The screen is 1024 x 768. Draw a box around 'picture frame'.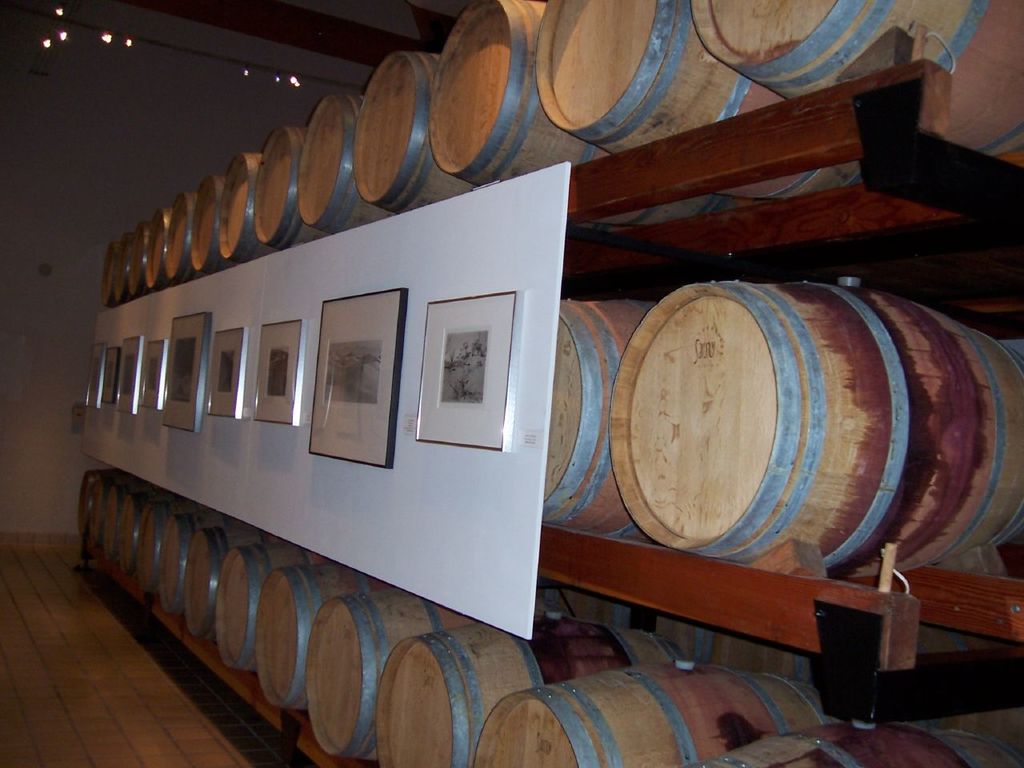
<region>138, 339, 170, 406</region>.
